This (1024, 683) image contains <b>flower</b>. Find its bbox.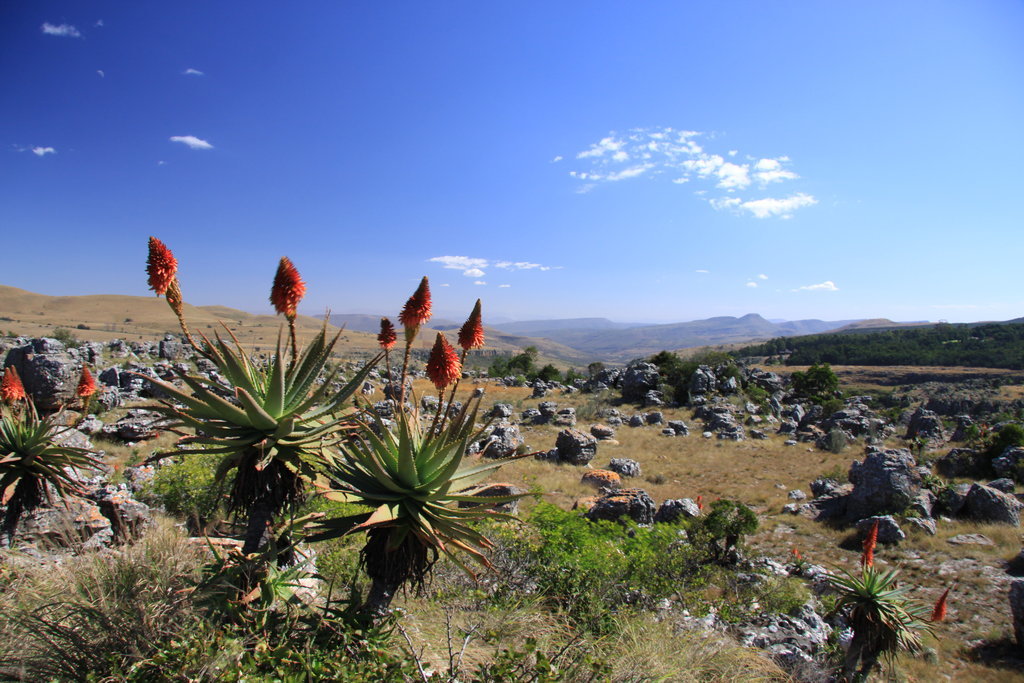
BBox(428, 330, 461, 392).
